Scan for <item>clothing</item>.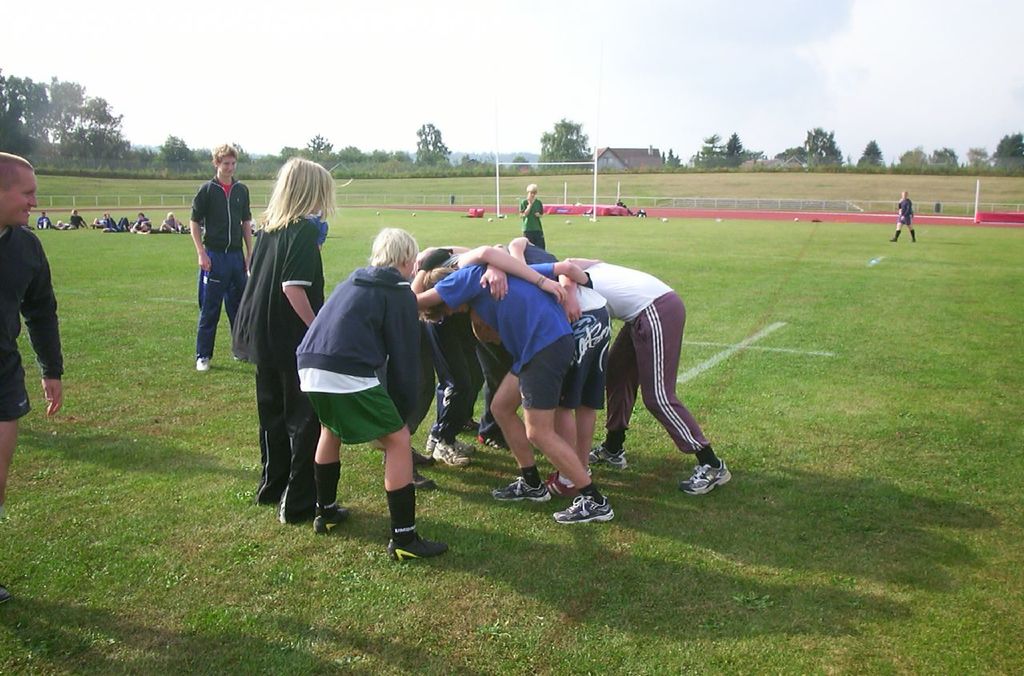
Scan result: [x1=586, y1=260, x2=714, y2=442].
